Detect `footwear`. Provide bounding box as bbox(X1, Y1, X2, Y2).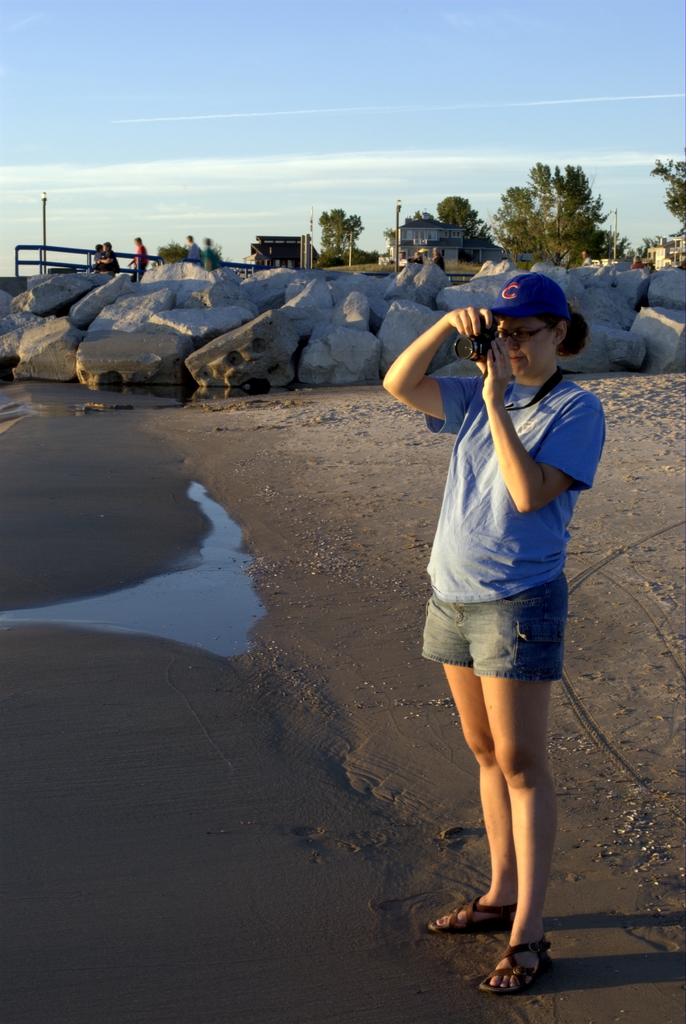
bbox(490, 936, 564, 998).
